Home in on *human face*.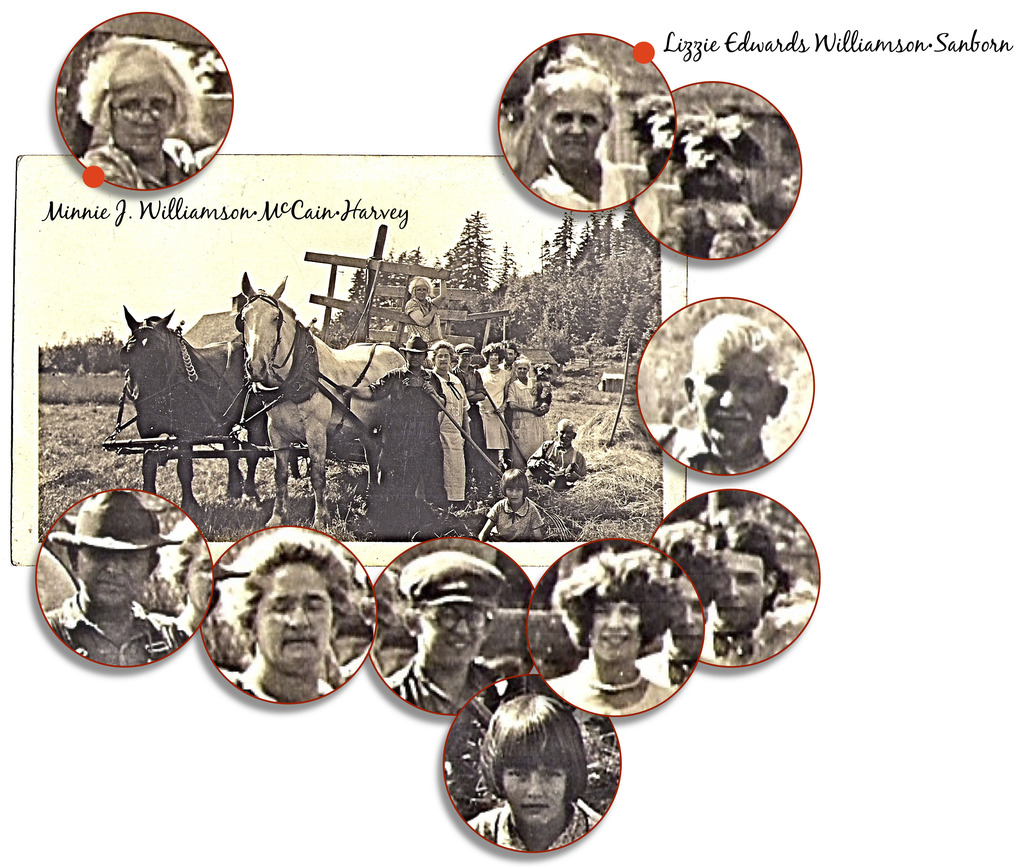
Homed in at 262:564:336:668.
